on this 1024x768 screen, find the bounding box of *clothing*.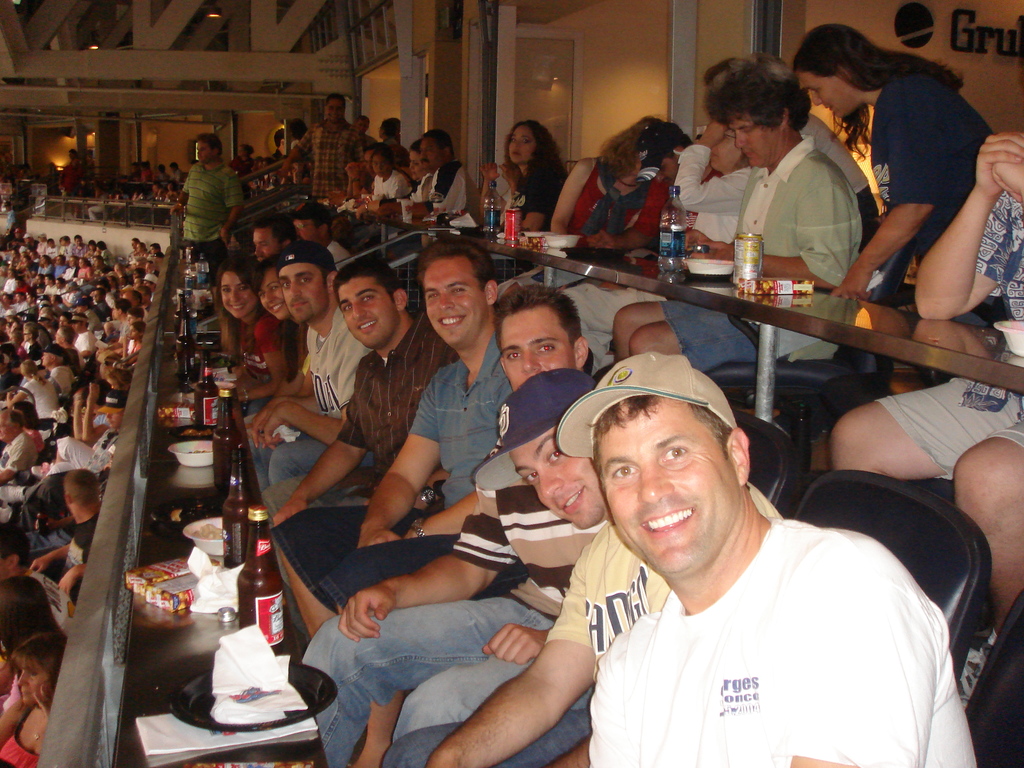
Bounding box: left=329, top=322, right=449, bottom=481.
